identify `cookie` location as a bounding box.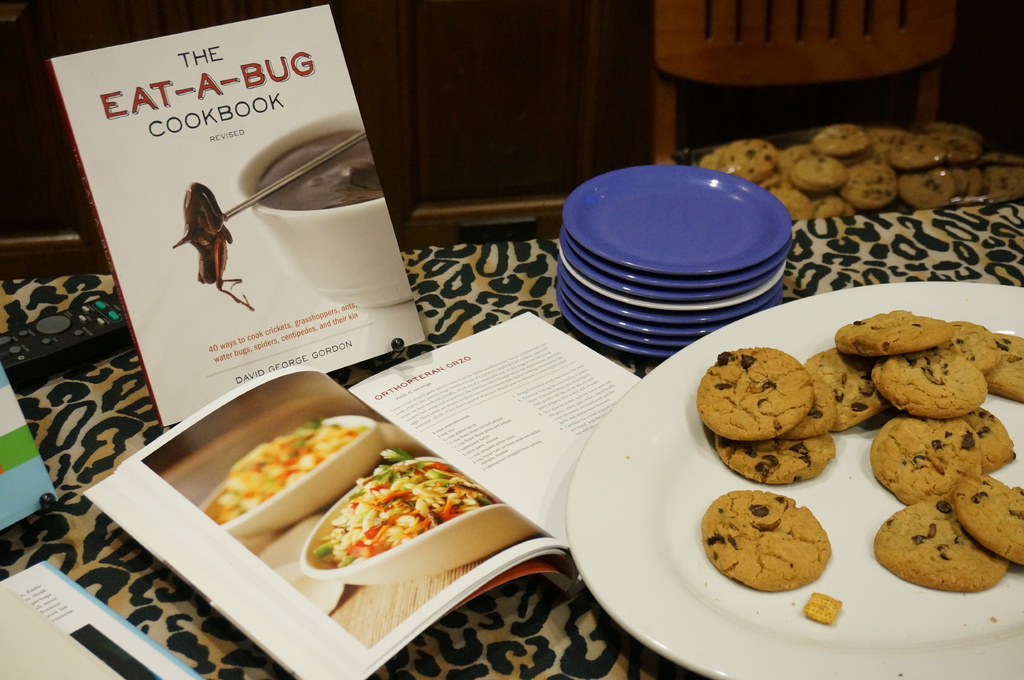
(698, 488, 831, 590).
